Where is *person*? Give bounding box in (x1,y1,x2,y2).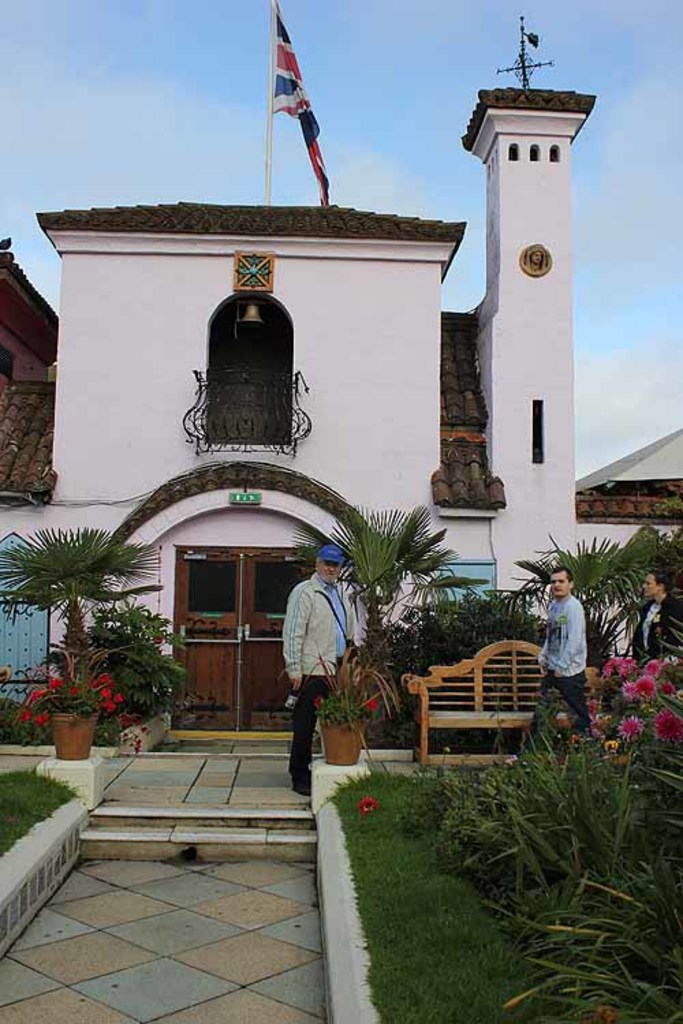
(530,567,591,737).
